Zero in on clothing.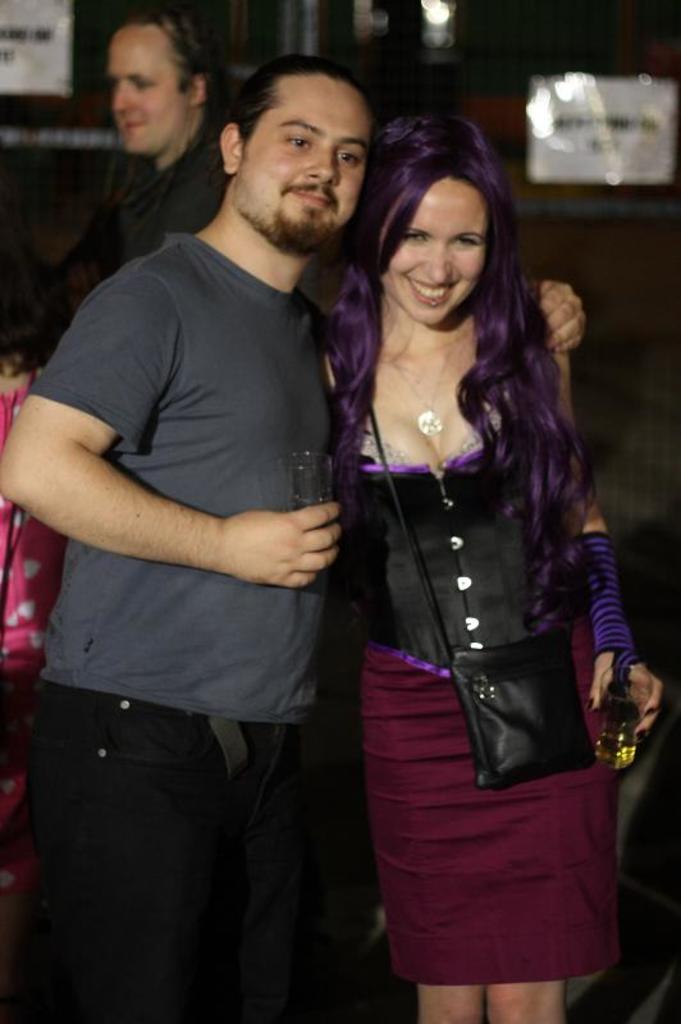
Zeroed in: 338:447:623:979.
